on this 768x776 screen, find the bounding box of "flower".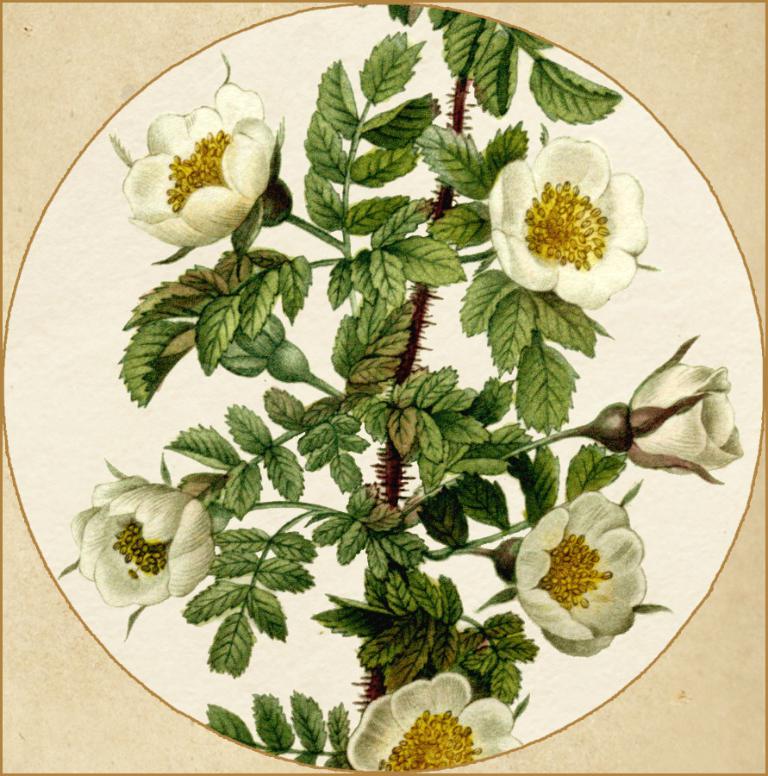
Bounding box: <bbox>584, 335, 739, 481</bbox>.
